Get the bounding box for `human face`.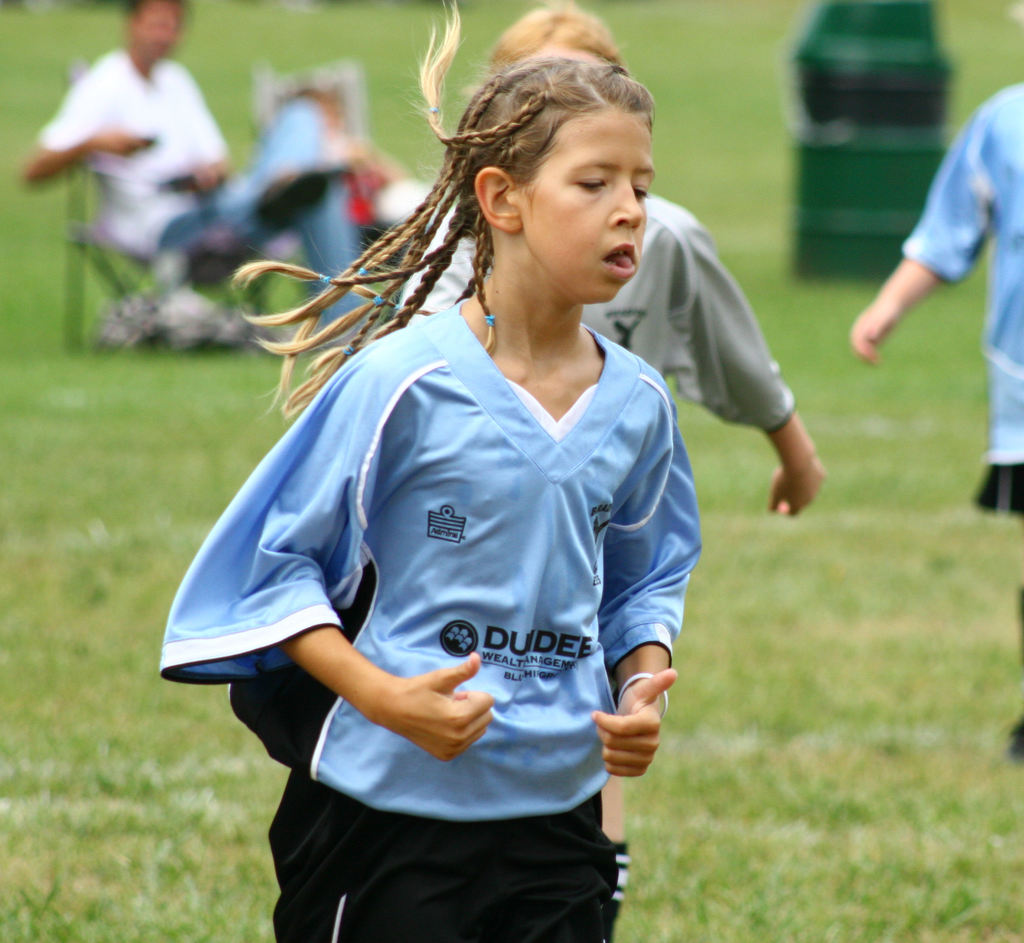
(138,0,184,60).
